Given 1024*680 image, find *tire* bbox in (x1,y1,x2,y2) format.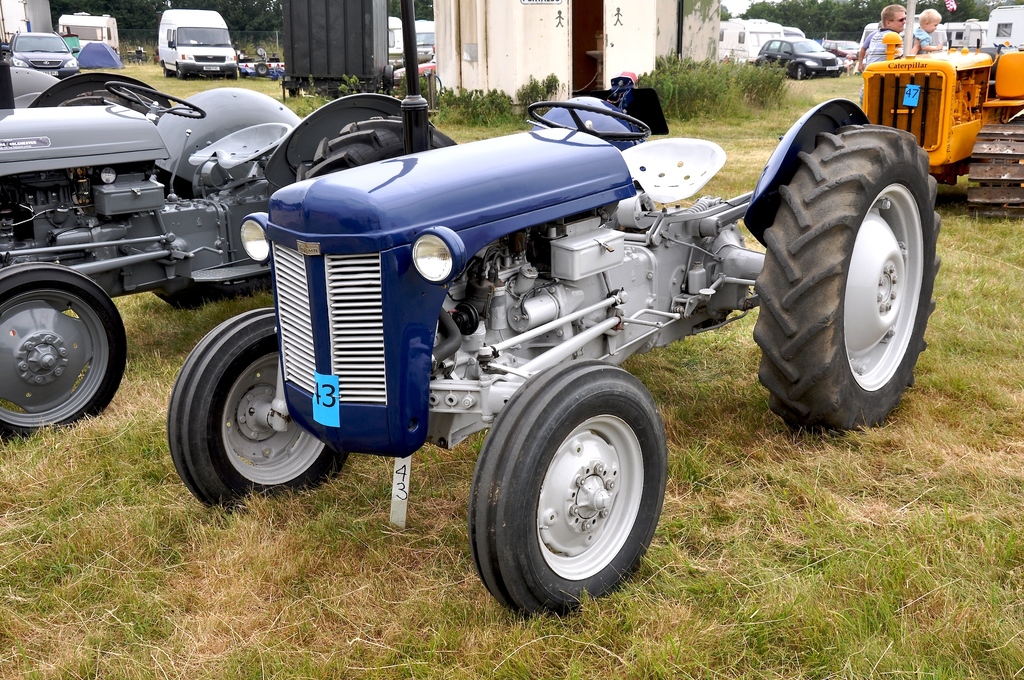
(753,129,947,433).
